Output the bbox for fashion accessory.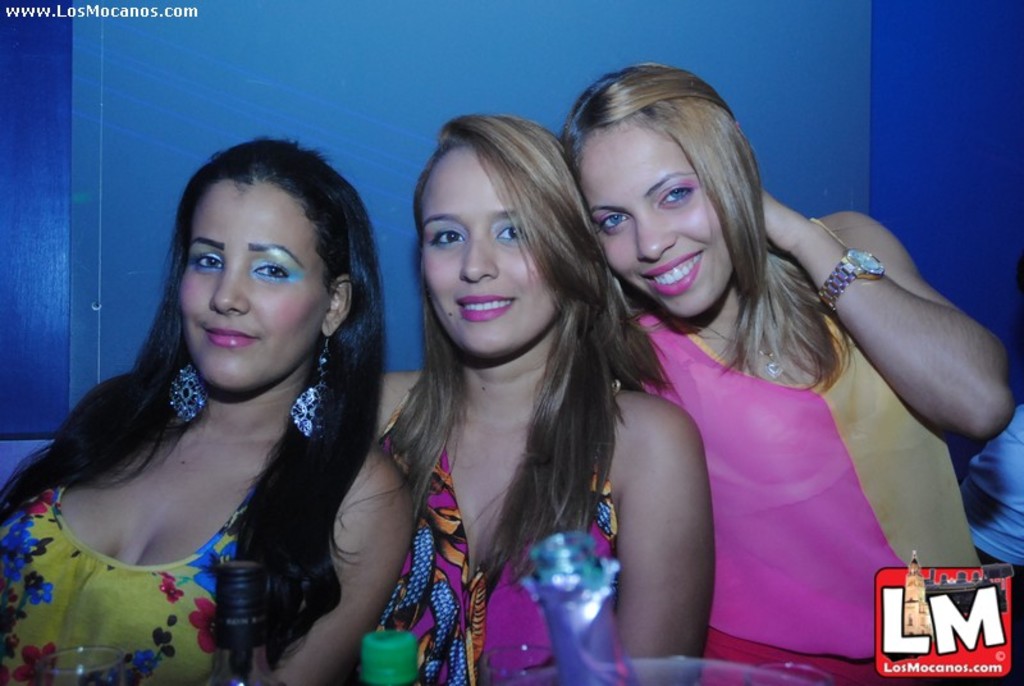
bbox=[292, 342, 332, 438].
